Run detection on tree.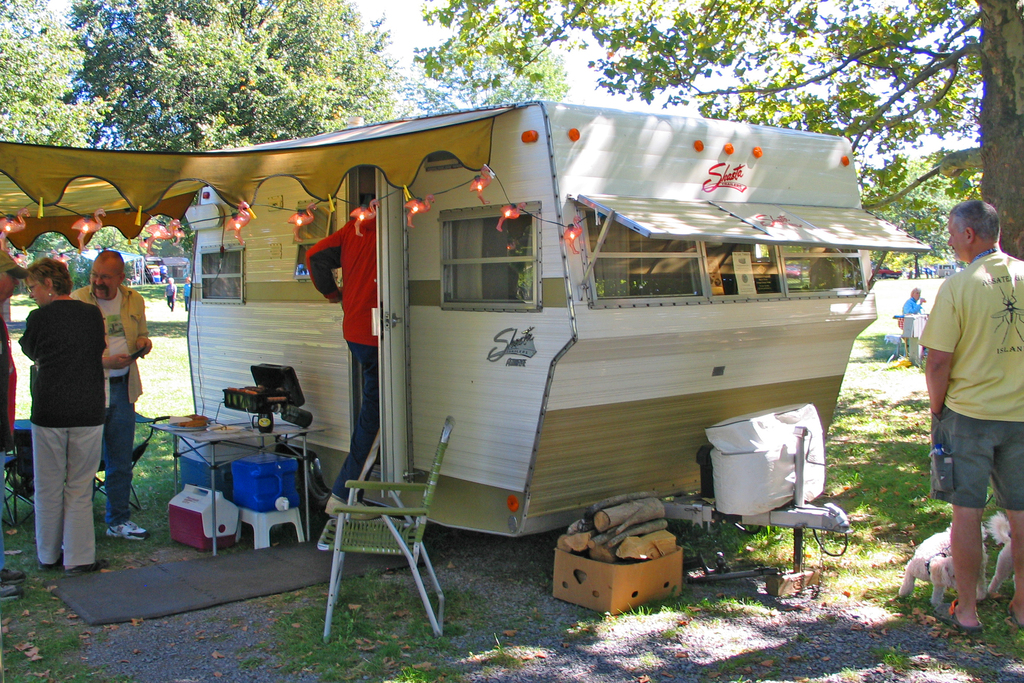
Result: bbox=[148, 0, 397, 156].
